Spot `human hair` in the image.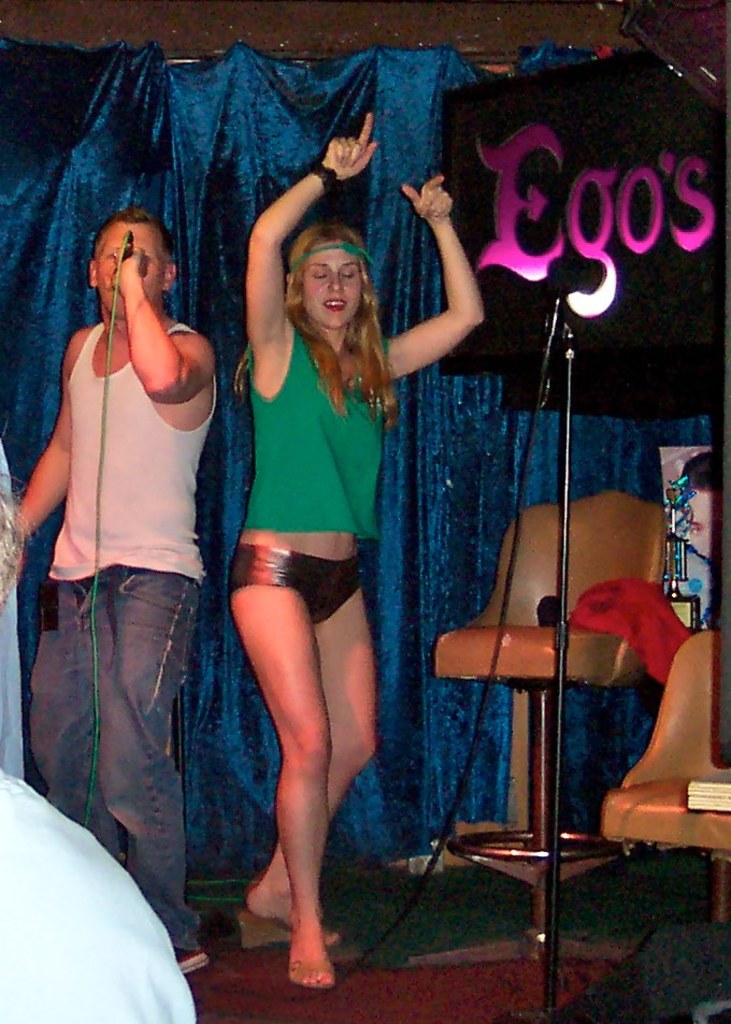
`human hair` found at {"x1": 92, "y1": 210, "x2": 166, "y2": 269}.
